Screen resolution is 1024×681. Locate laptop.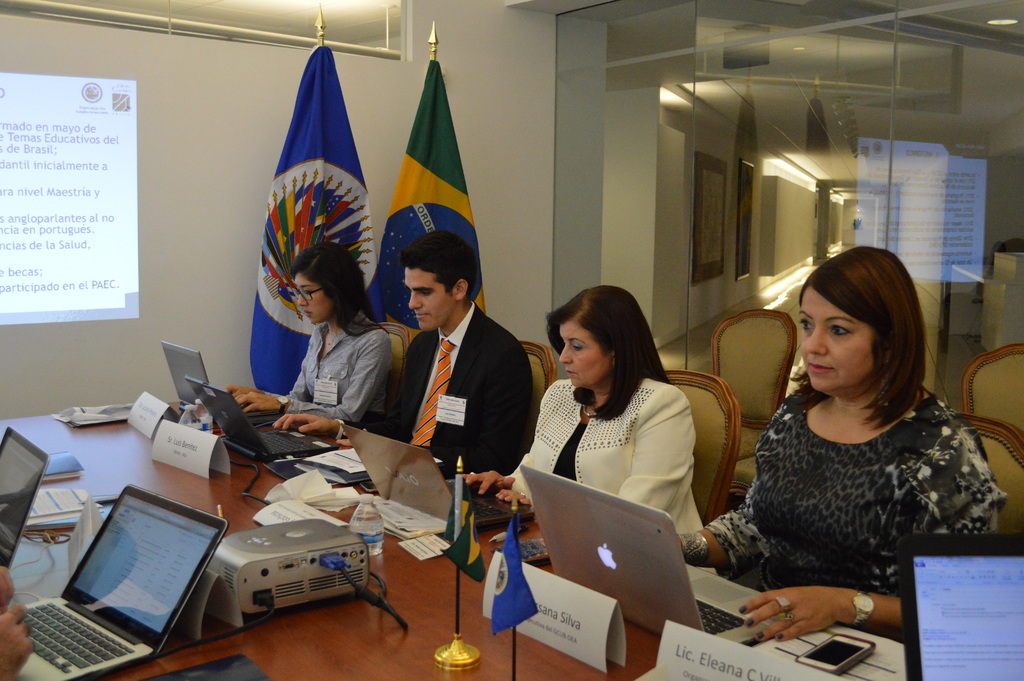
0,426,49,566.
